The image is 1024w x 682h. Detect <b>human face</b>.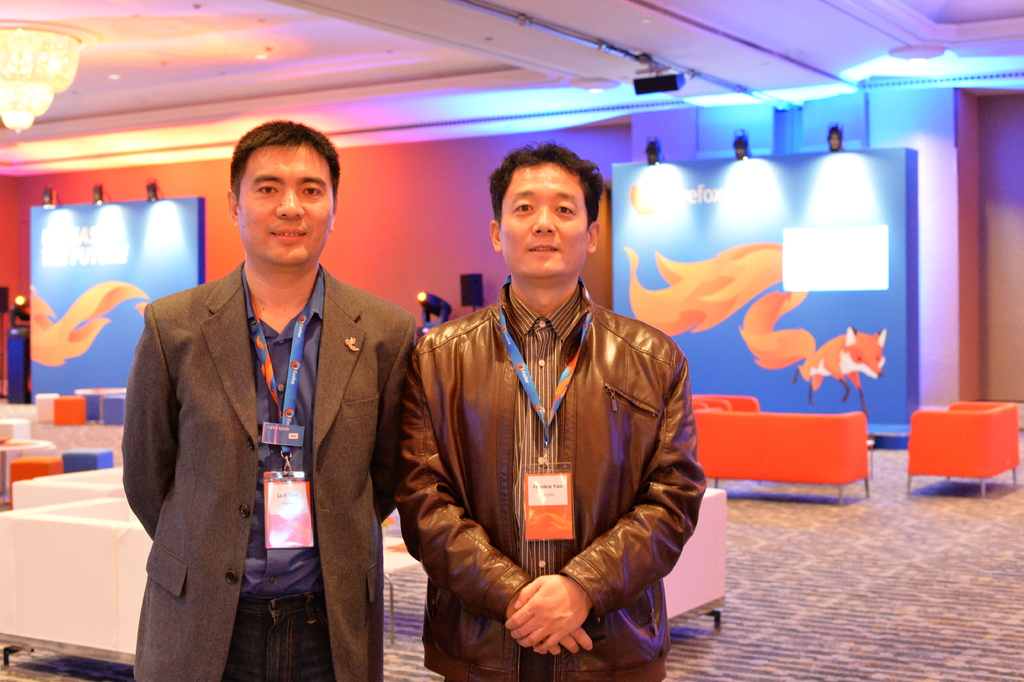
Detection: 241/151/328/269.
